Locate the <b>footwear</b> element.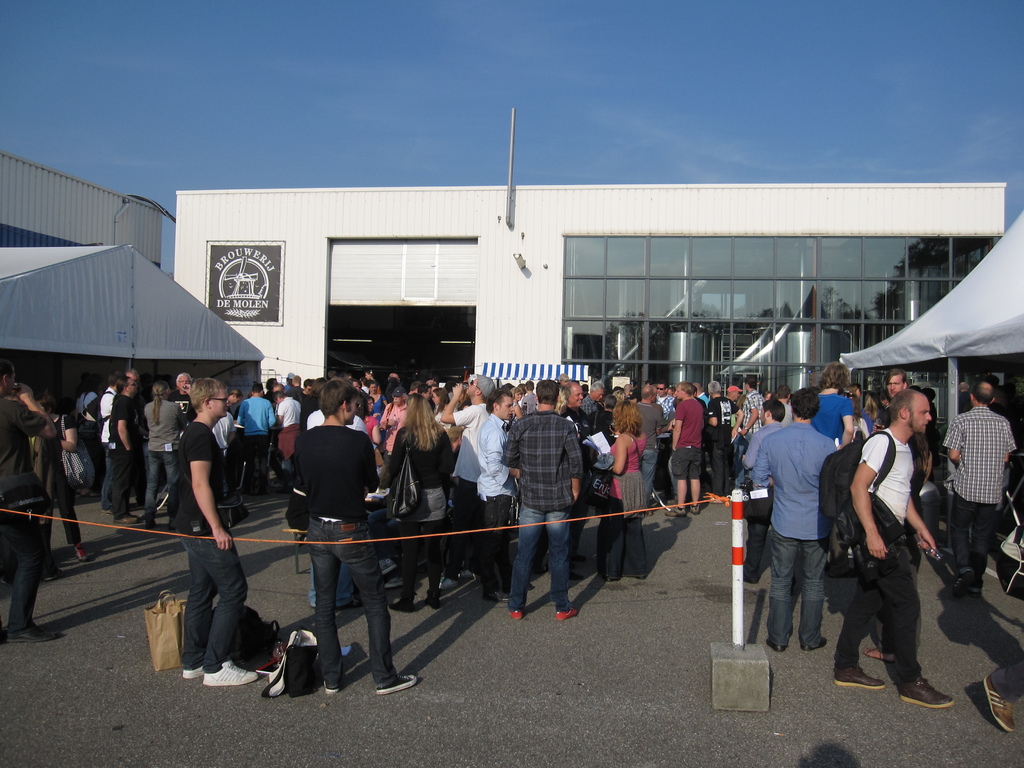
Element bbox: rect(687, 501, 705, 517).
